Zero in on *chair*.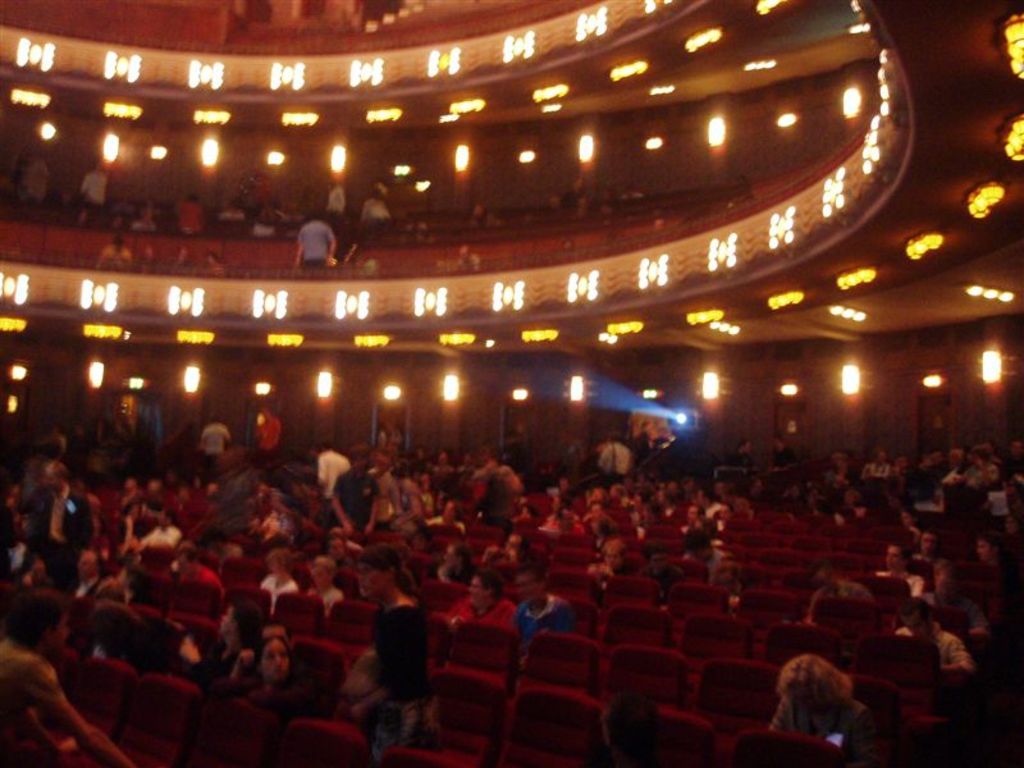
Zeroed in: rect(595, 643, 689, 714).
